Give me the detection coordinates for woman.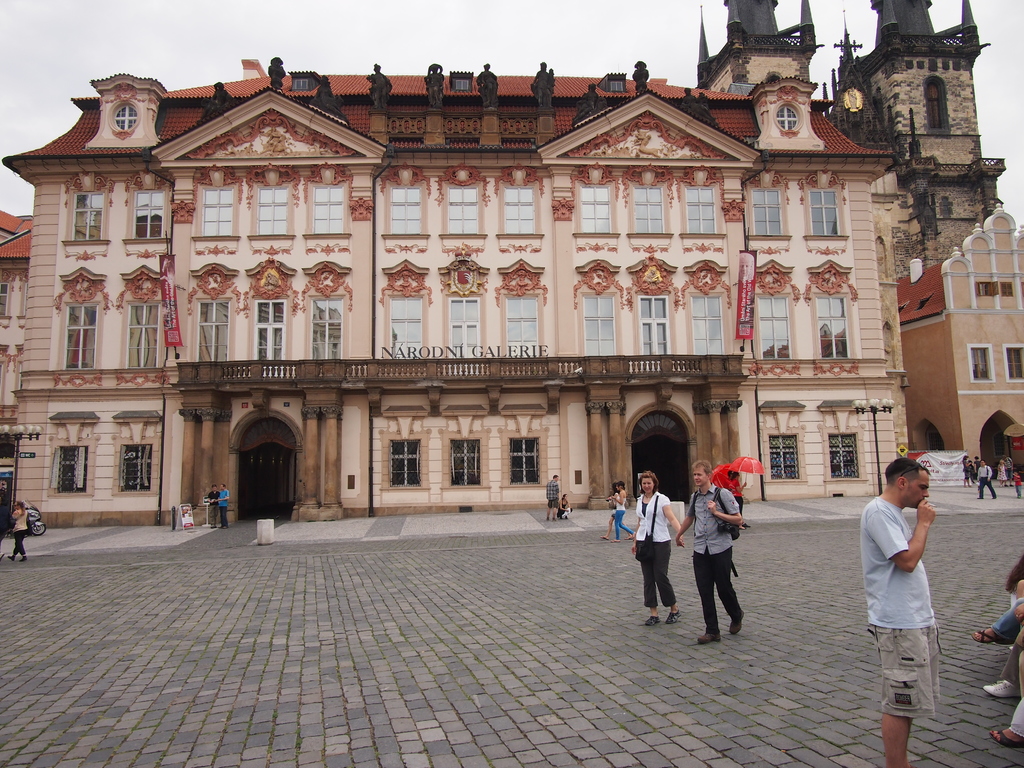
region(8, 506, 29, 563).
